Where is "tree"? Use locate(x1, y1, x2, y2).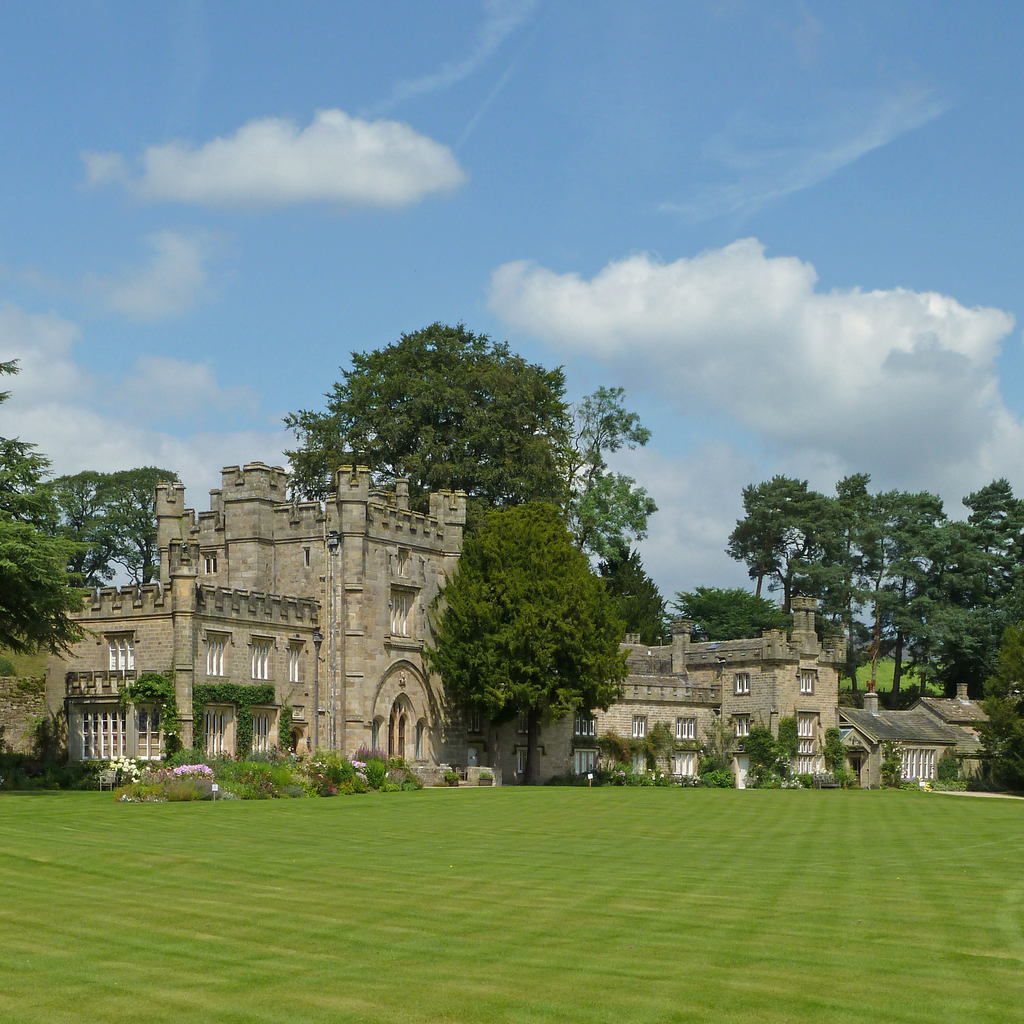
locate(609, 713, 1023, 790).
